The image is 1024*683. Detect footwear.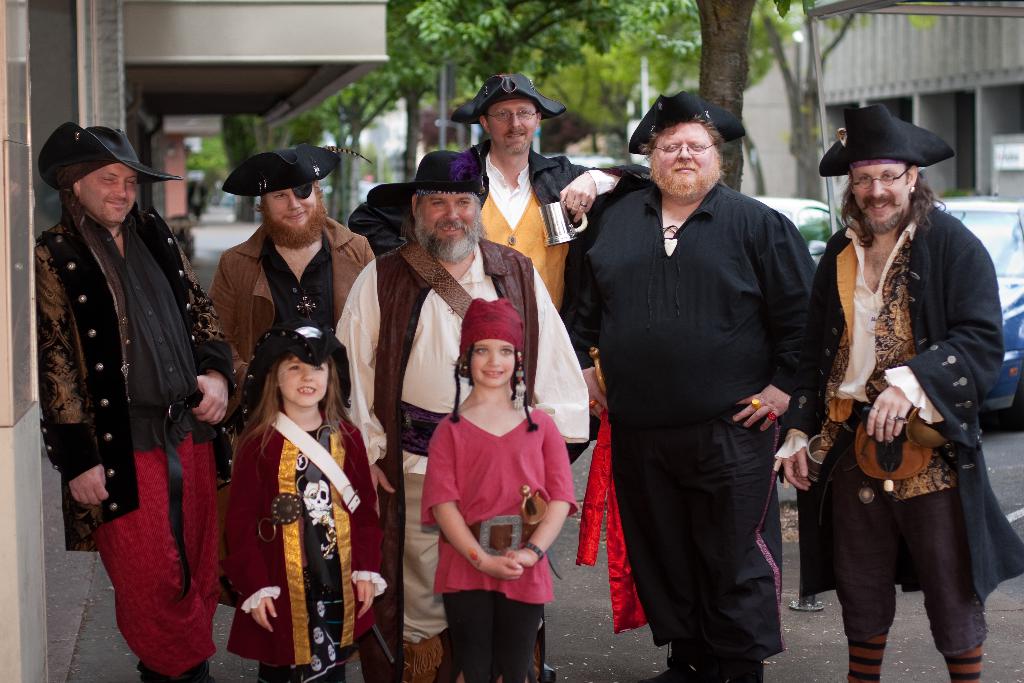
Detection: [846, 633, 908, 682].
